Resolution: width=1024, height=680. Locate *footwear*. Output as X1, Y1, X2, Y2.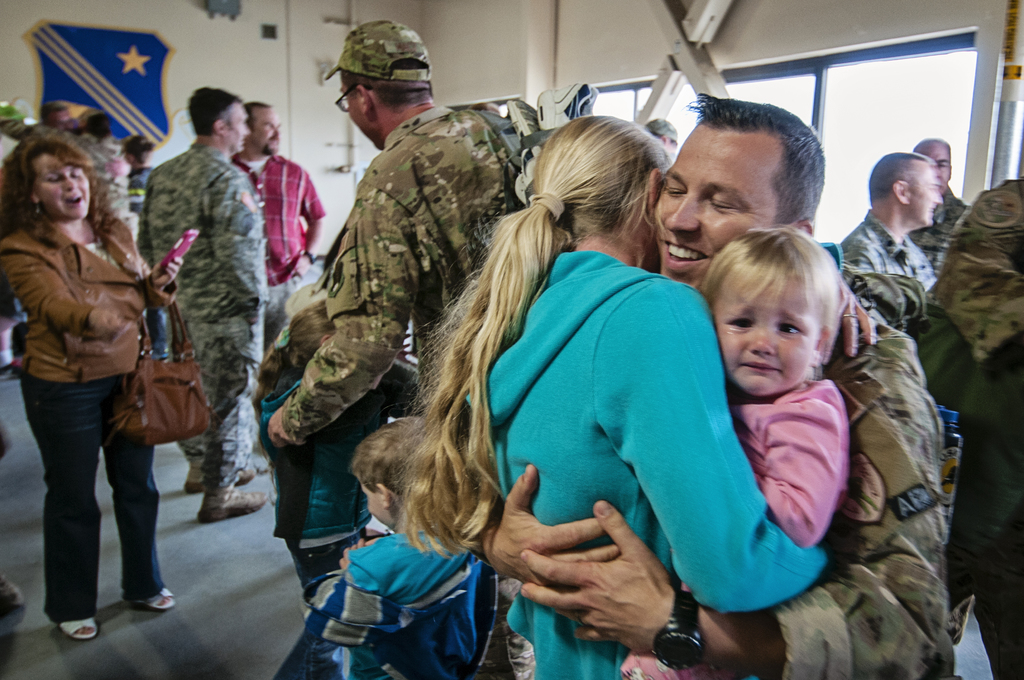
133, 585, 173, 610.
